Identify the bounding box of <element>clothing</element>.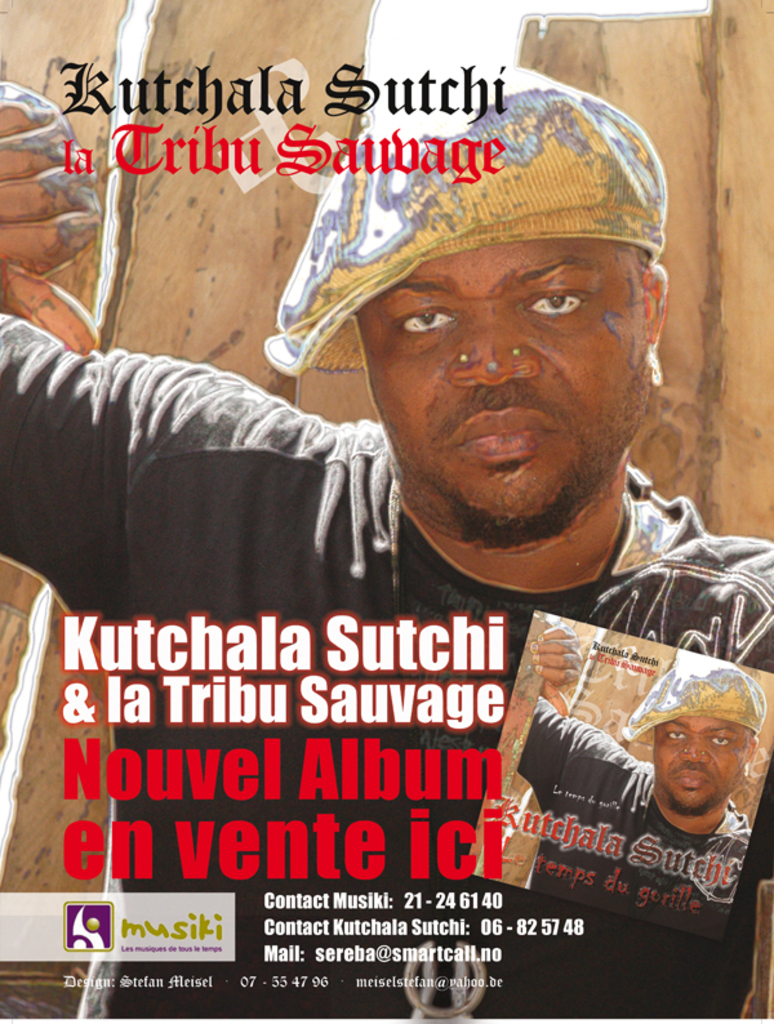
select_region(30, 293, 752, 958).
